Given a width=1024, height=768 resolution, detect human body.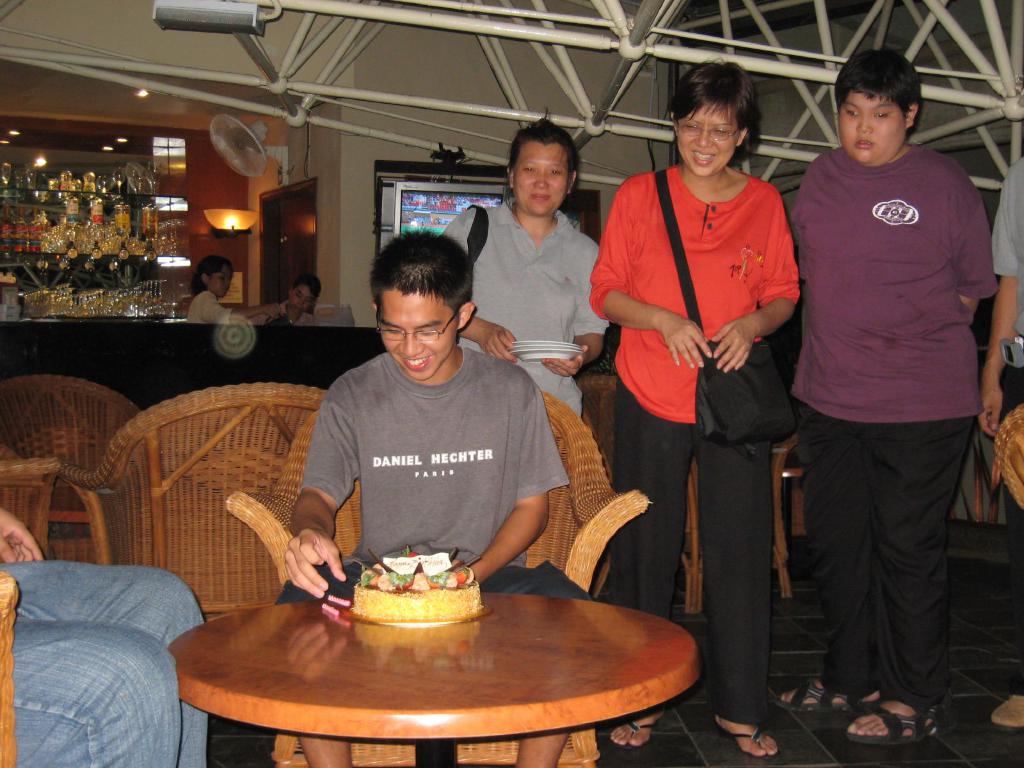
{"x1": 184, "y1": 289, "x2": 283, "y2": 322}.
